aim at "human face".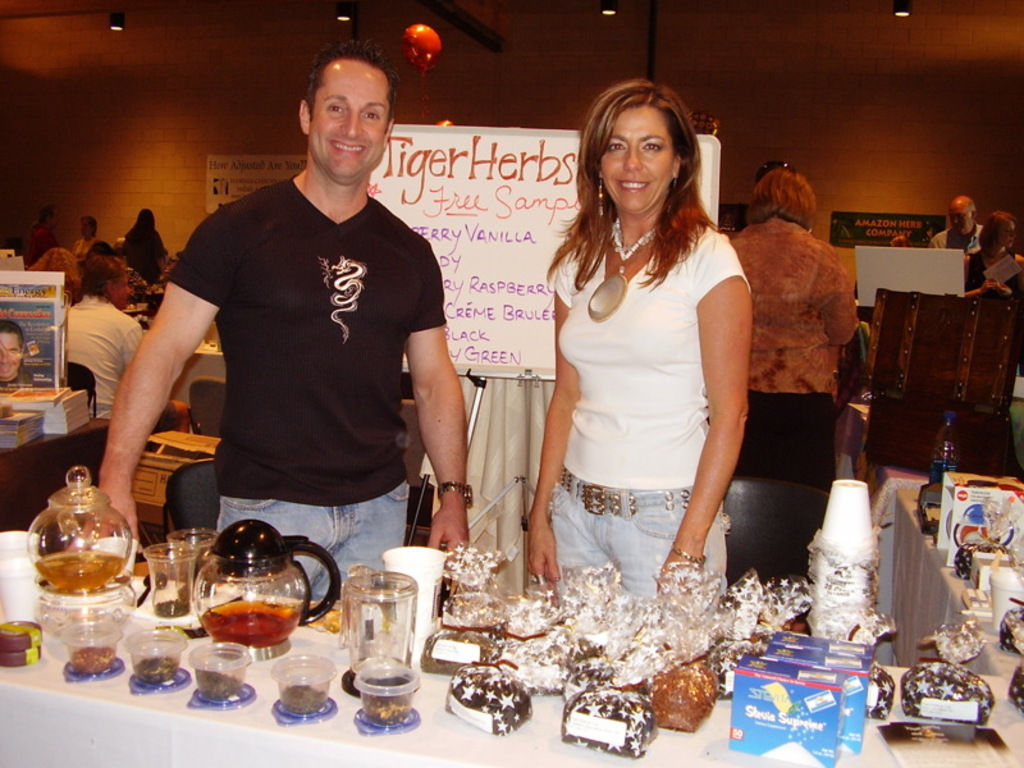
Aimed at BBox(308, 56, 387, 179).
